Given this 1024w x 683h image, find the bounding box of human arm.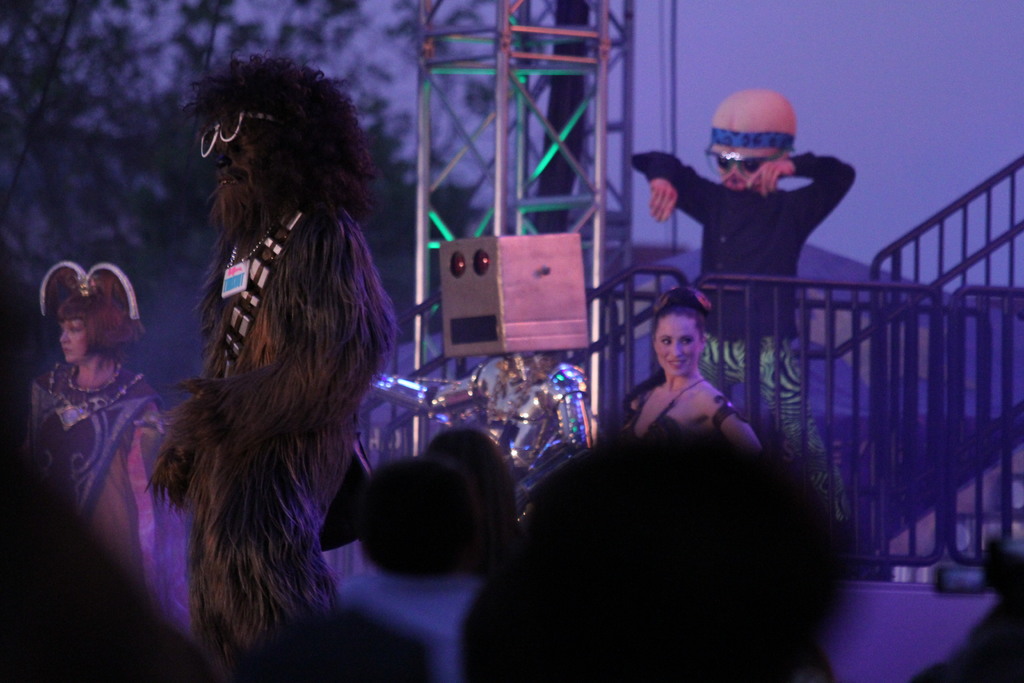
(130, 404, 170, 446).
